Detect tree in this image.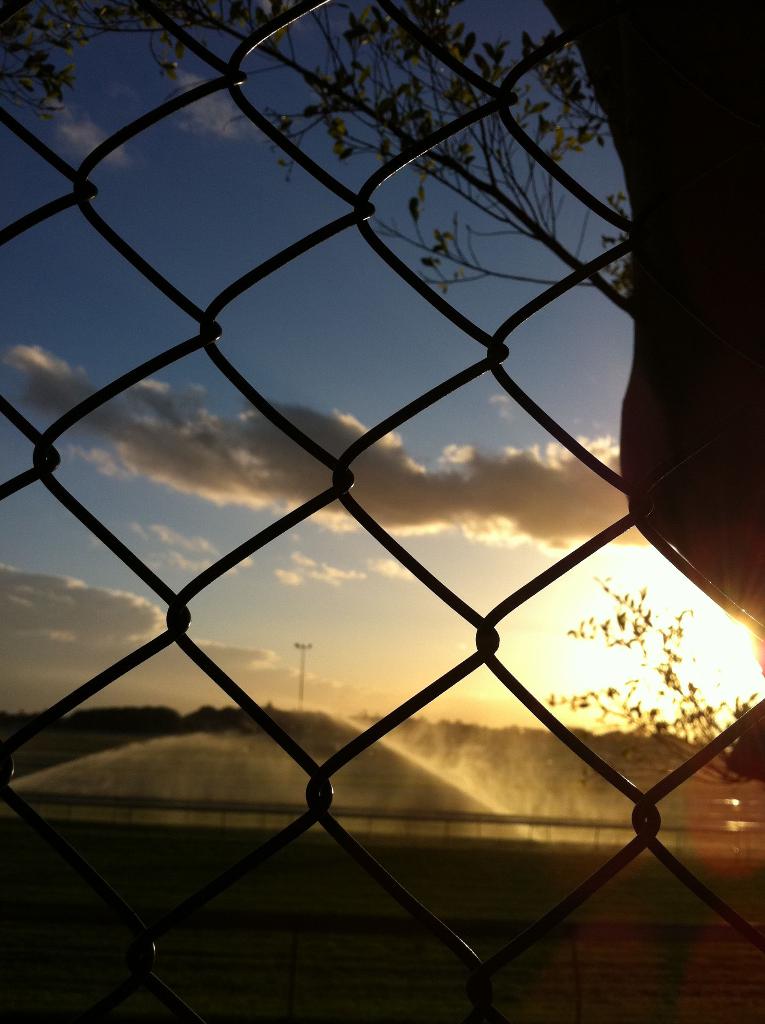
Detection: bbox=[279, 0, 615, 310].
